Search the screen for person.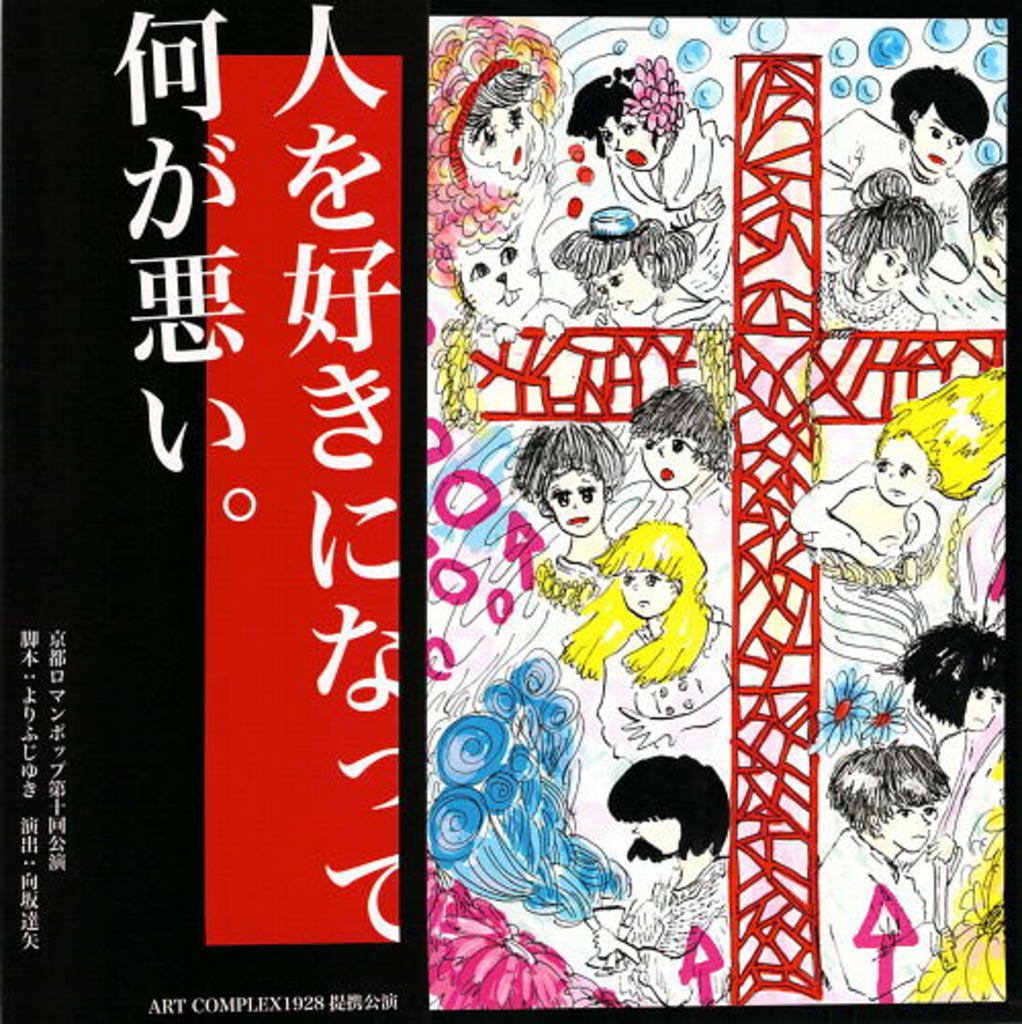
Found at box=[562, 503, 728, 736].
